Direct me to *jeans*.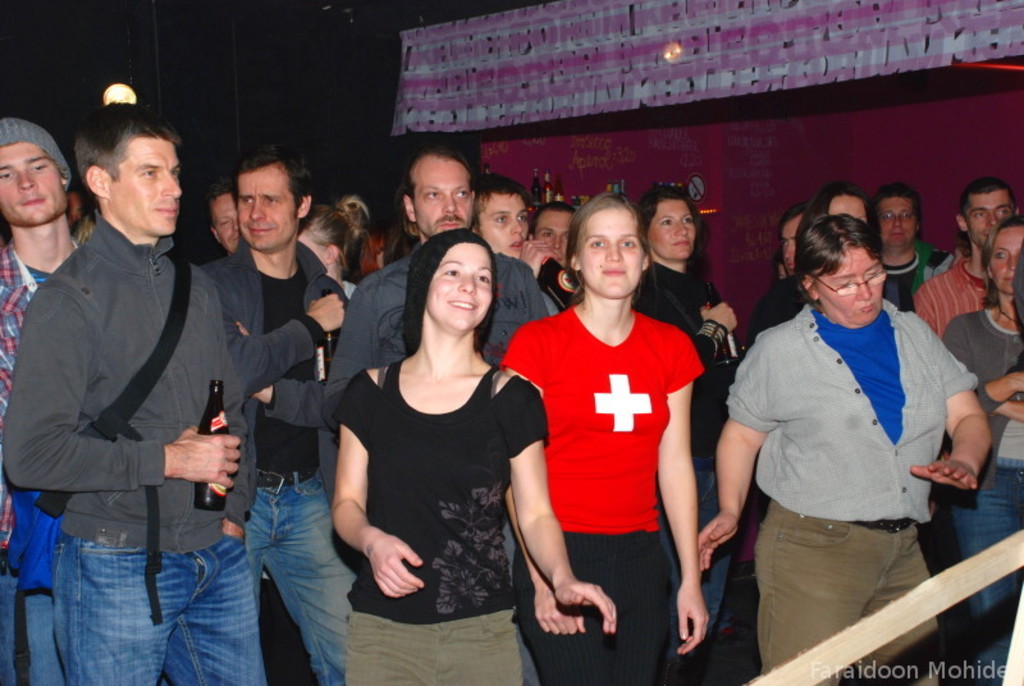
Direction: {"left": 255, "top": 471, "right": 360, "bottom": 685}.
